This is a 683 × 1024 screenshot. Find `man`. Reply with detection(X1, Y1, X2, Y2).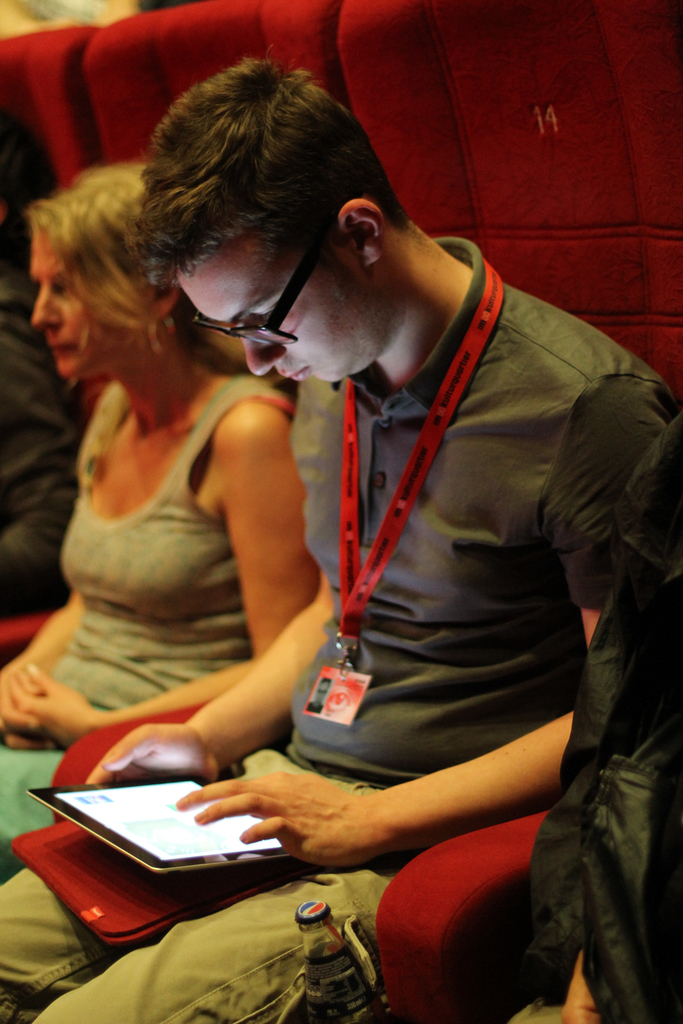
detection(0, 52, 682, 1020).
